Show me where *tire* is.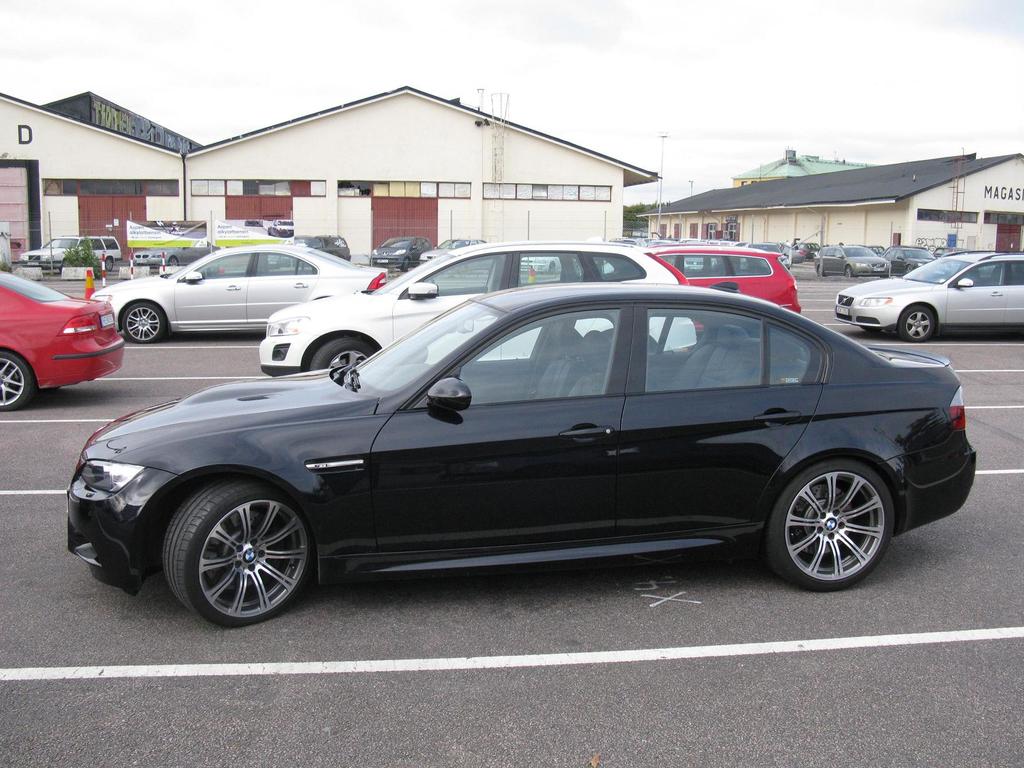
*tire* is at region(770, 465, 889, 590).
